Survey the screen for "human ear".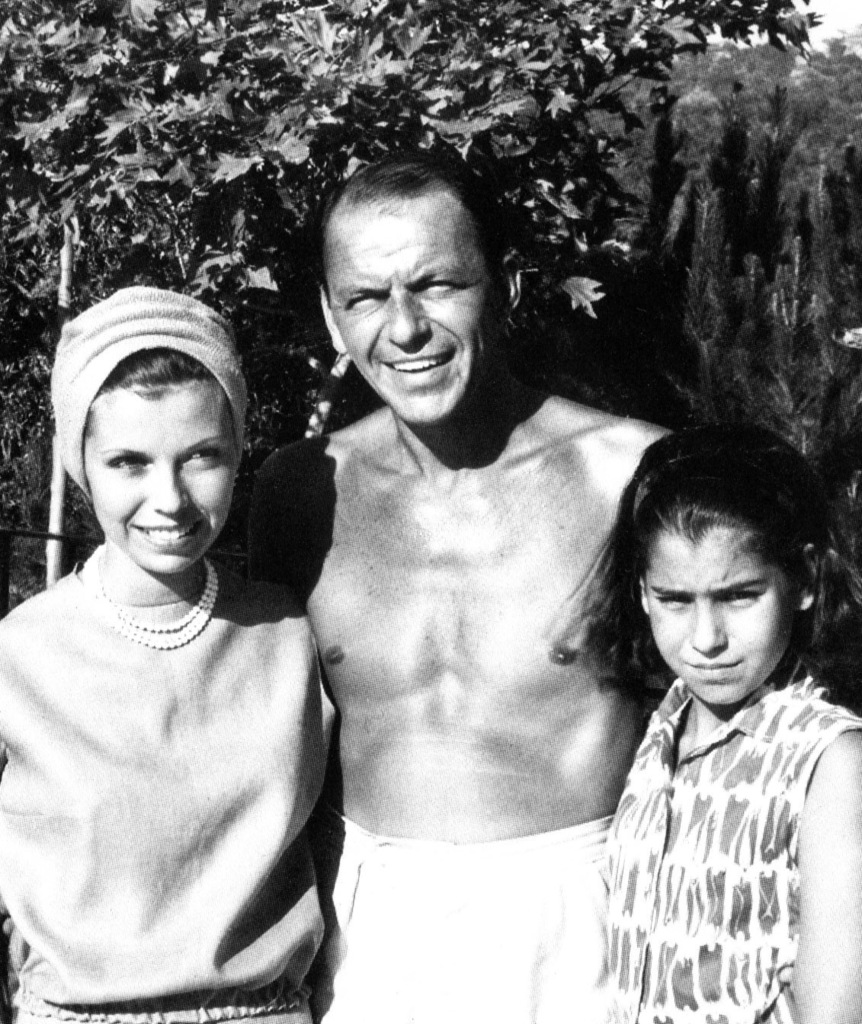
Survey found: x1=800, y1=541, x2=821, y2=606.
